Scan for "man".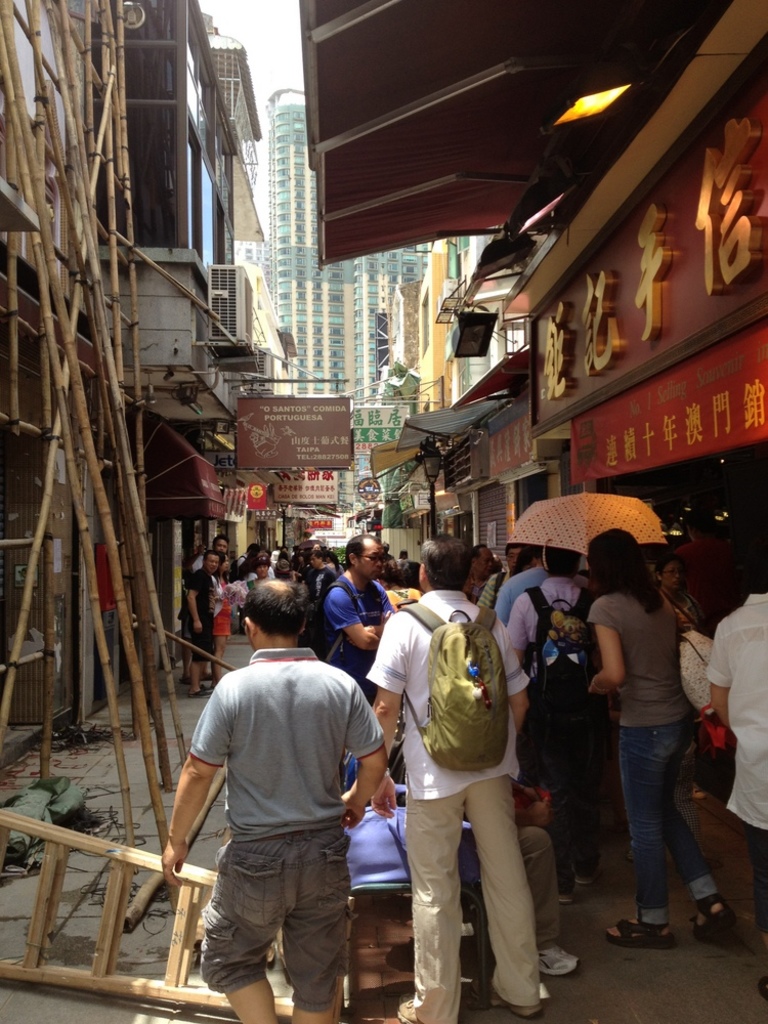
Scan result: region(234, 542, 260, 635).
